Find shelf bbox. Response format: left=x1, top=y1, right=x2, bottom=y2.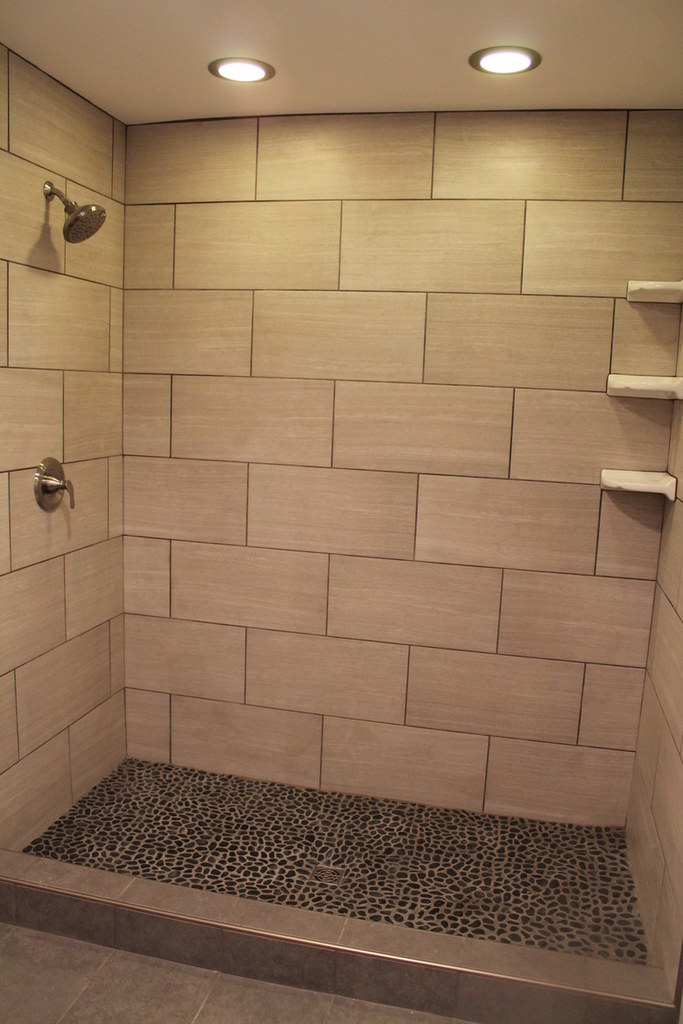
left=599, top=469, right=676, bottom=502.
